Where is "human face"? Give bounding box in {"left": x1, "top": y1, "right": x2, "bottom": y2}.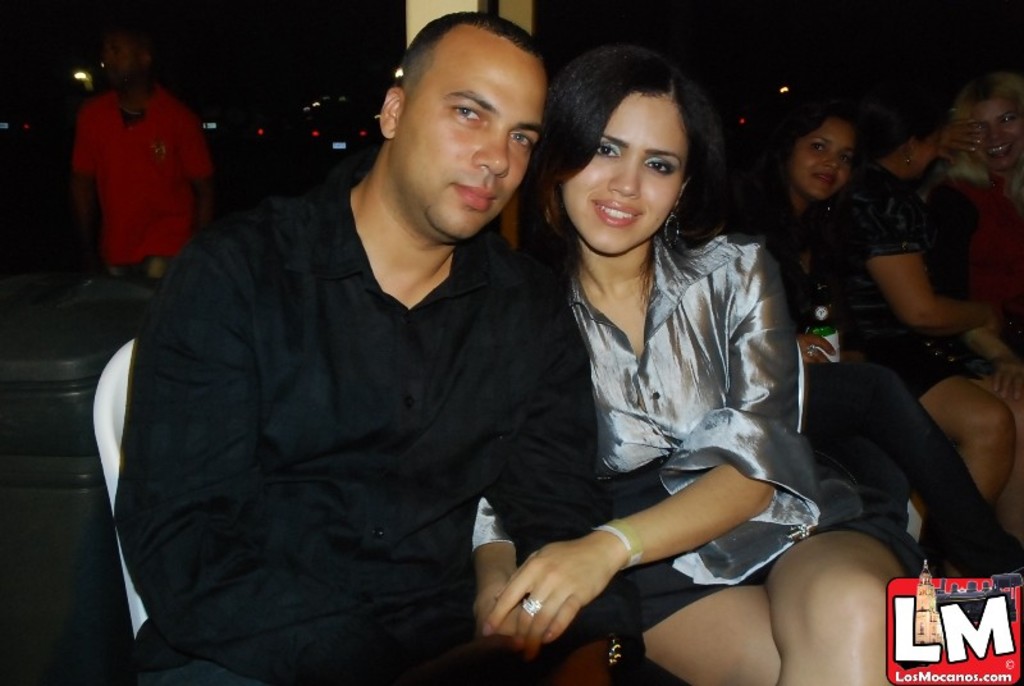
{"left": 909, "top": 128, "right": 941, "bottom": 178}.
